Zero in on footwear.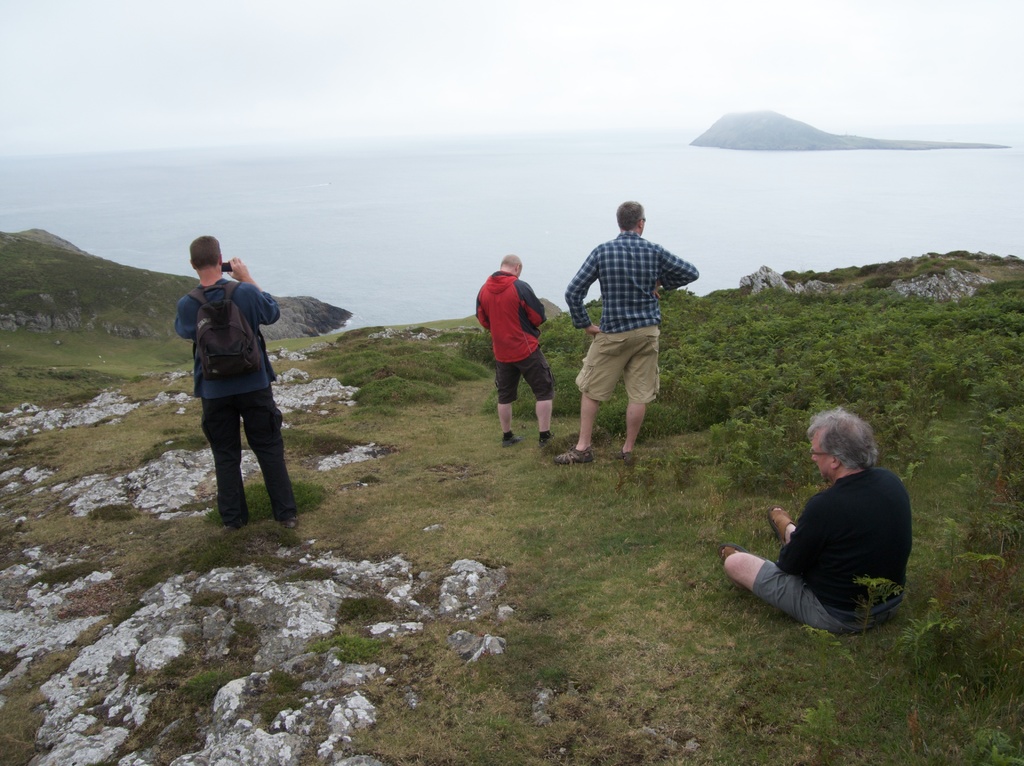
Zeroed in: [left=618, top=450, right=636, bottom=467].
